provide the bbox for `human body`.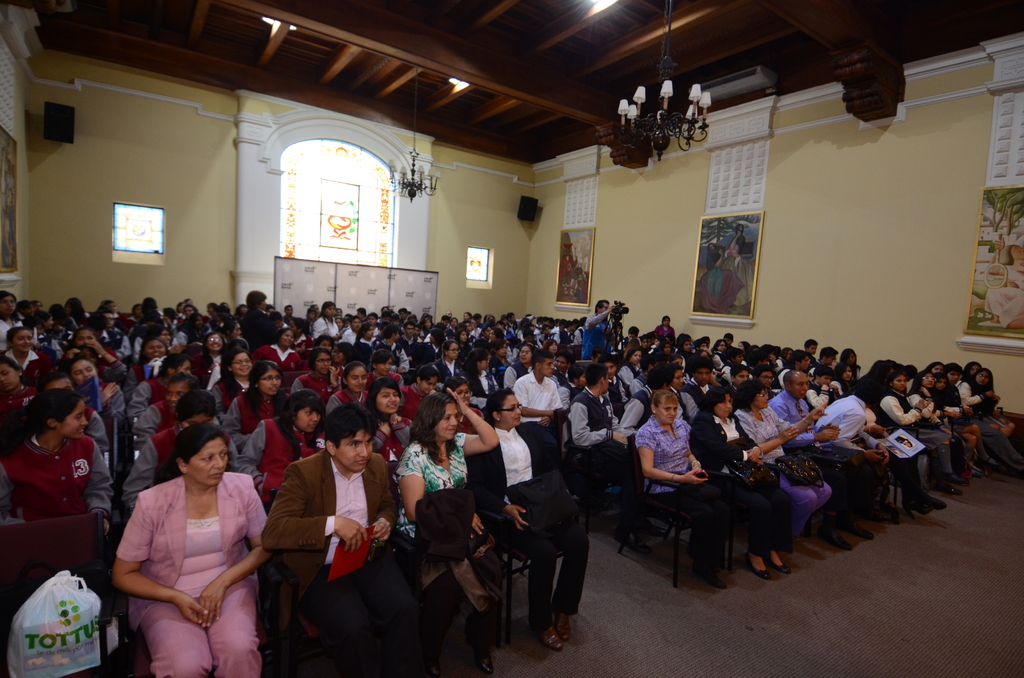
detection(108, 425, 269, 677).
